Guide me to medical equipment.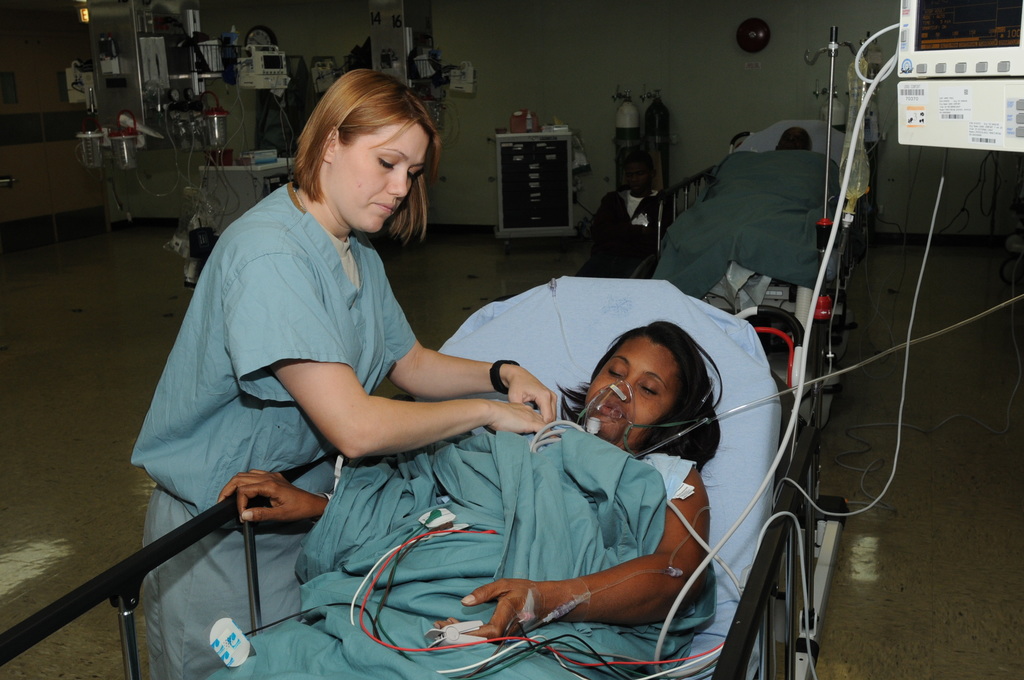
Guidance: pyautogui.locateOnScreen(632, 119, 858, 430).
